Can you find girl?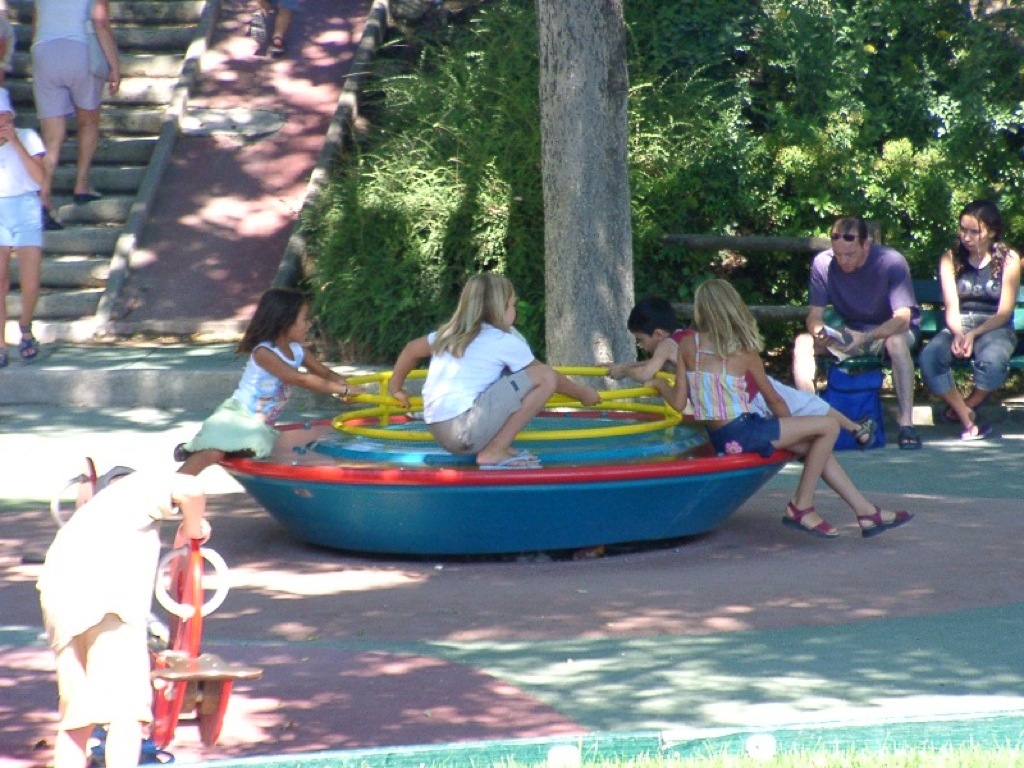
Yes, bounding box: bbox=(917, 197, 1022, 437).
